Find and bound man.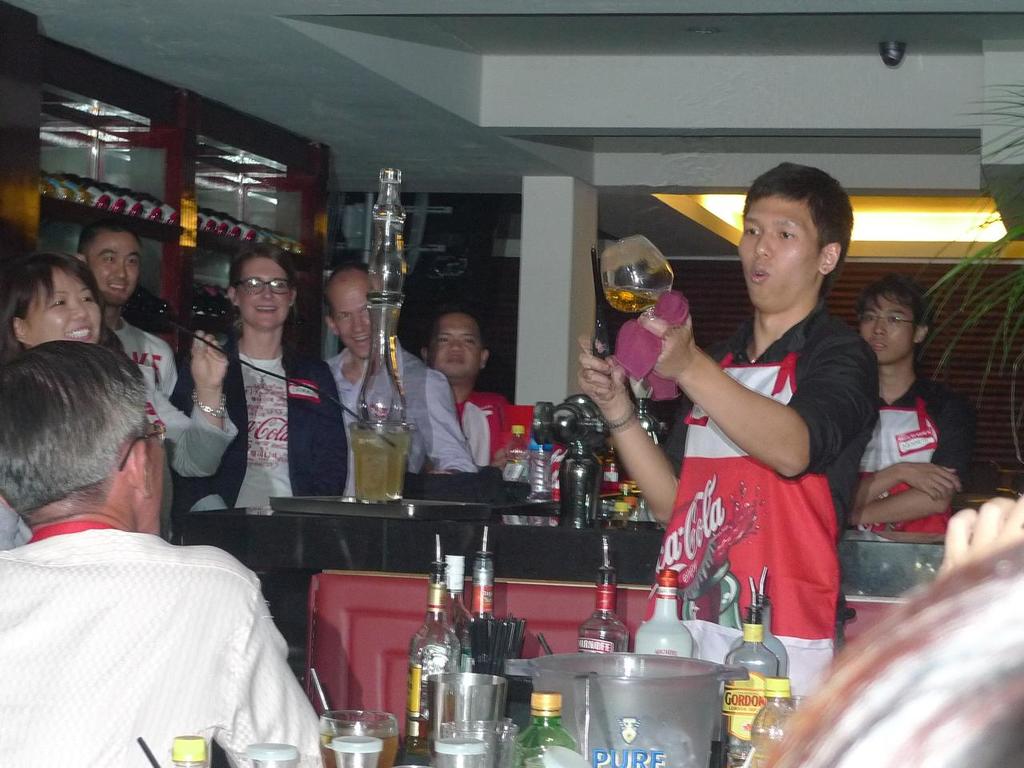
Bound: [422, 306, 518, 468].
